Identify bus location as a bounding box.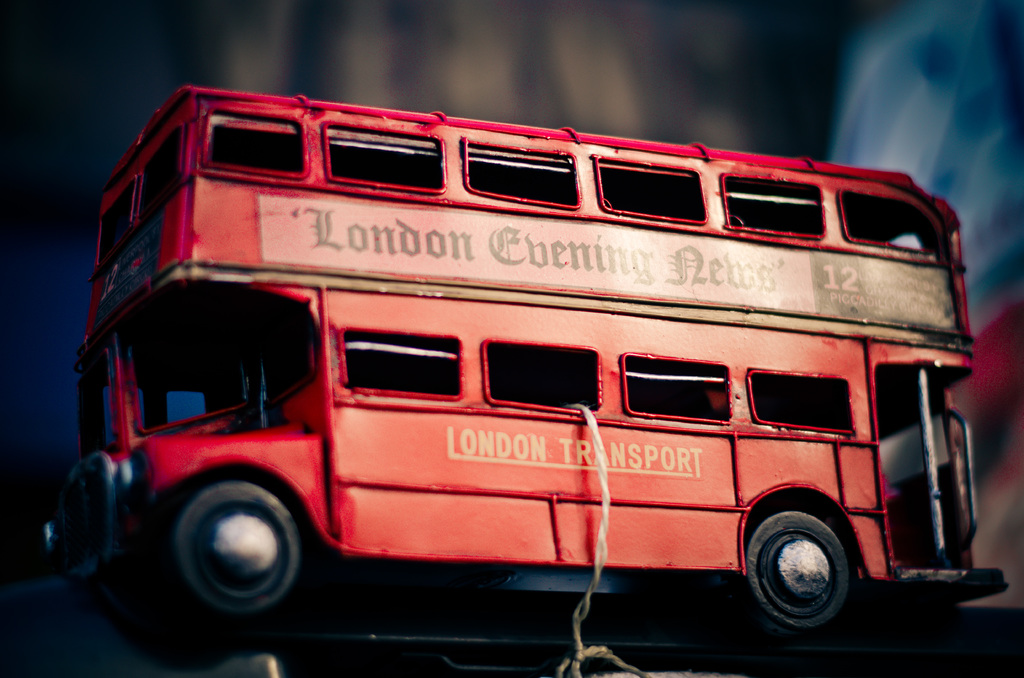
[left=47, top=85, right=1012, bottom=654].
